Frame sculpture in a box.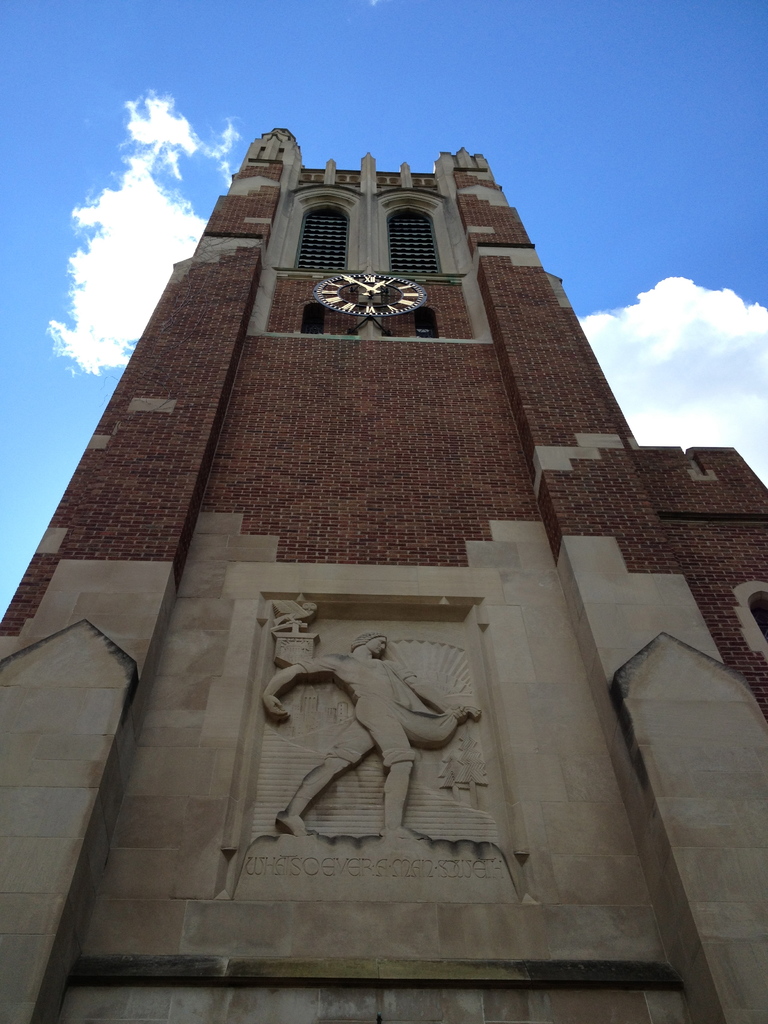
243,592,547,930.
